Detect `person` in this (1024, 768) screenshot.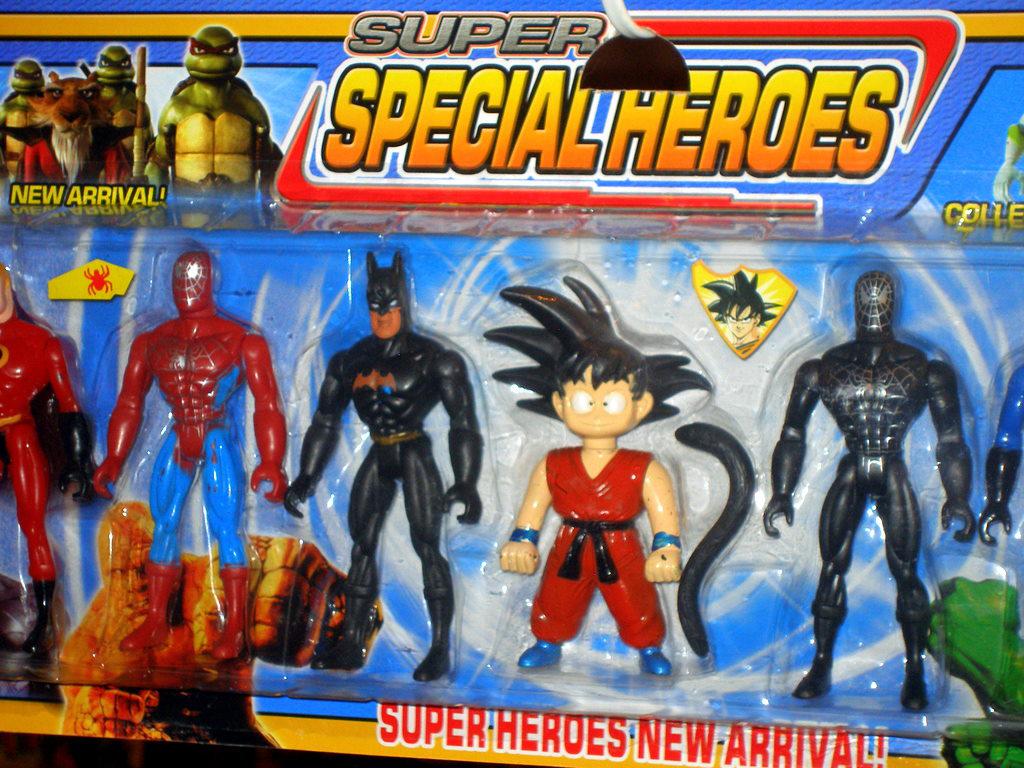
Detection: 0:260:94:654.
